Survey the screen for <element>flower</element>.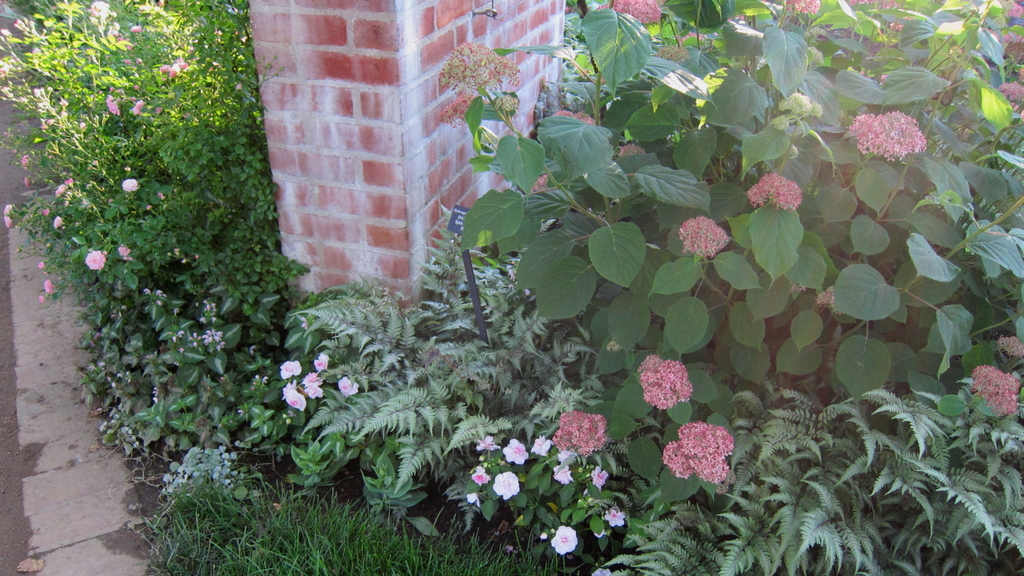
Survey found: 468, 466, 494, 486.
